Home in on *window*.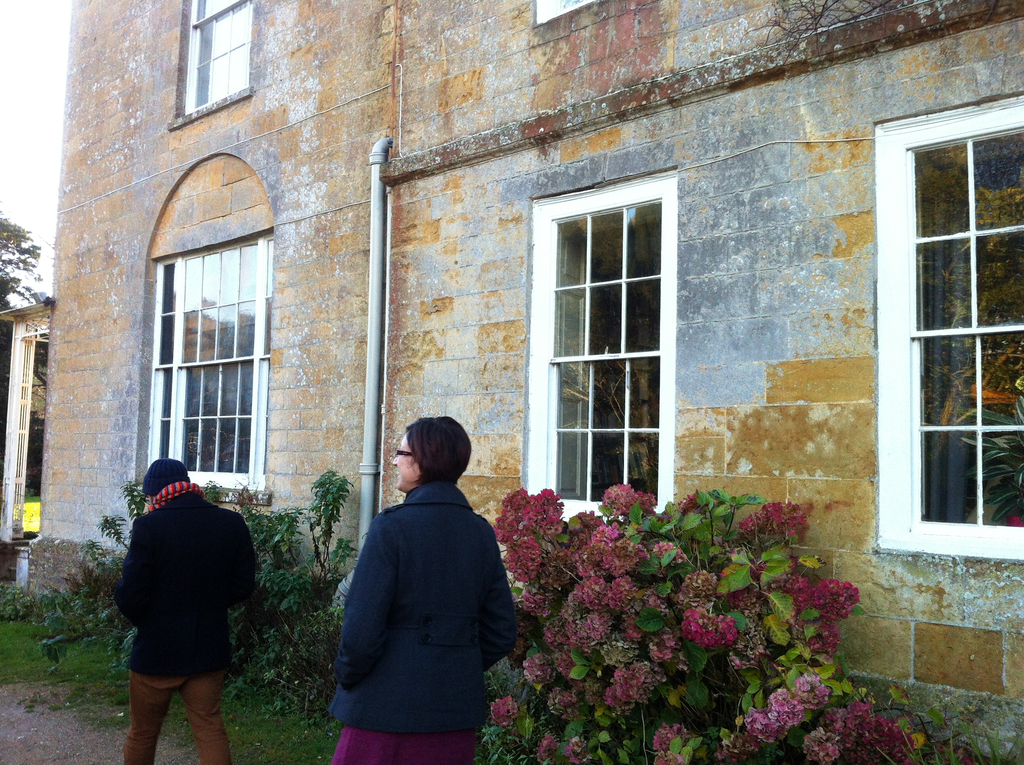
Homed in at BBox(171, 0, 257, 128).
